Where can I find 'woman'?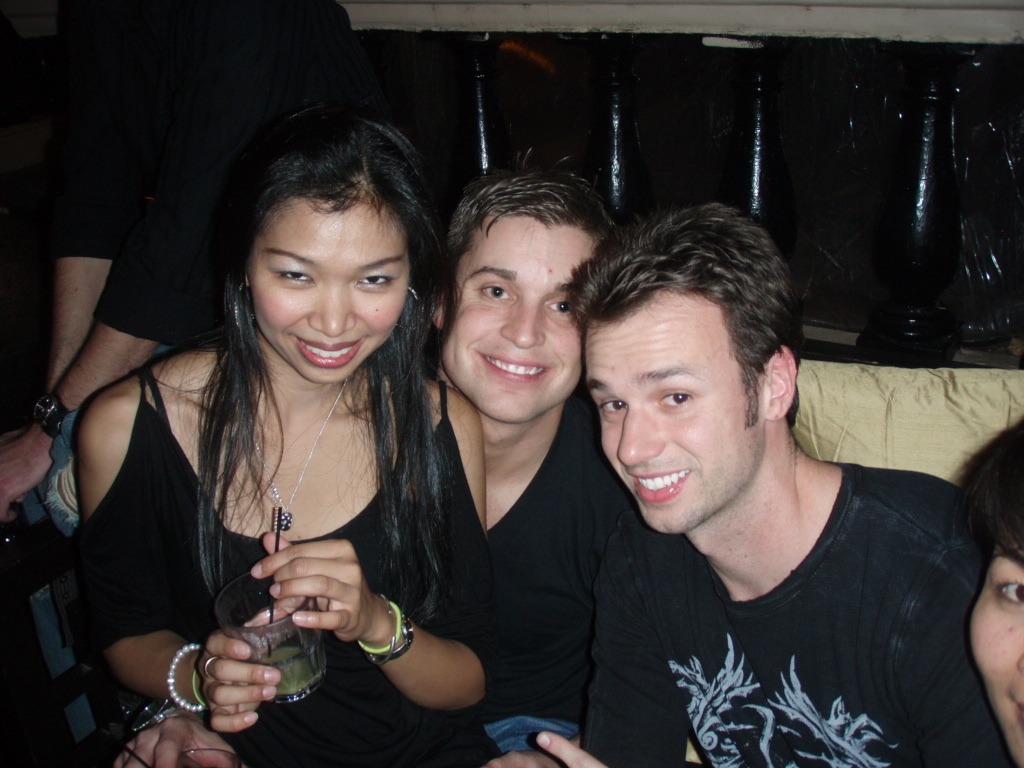
You can find it at region(70, 74, 482, 767).
